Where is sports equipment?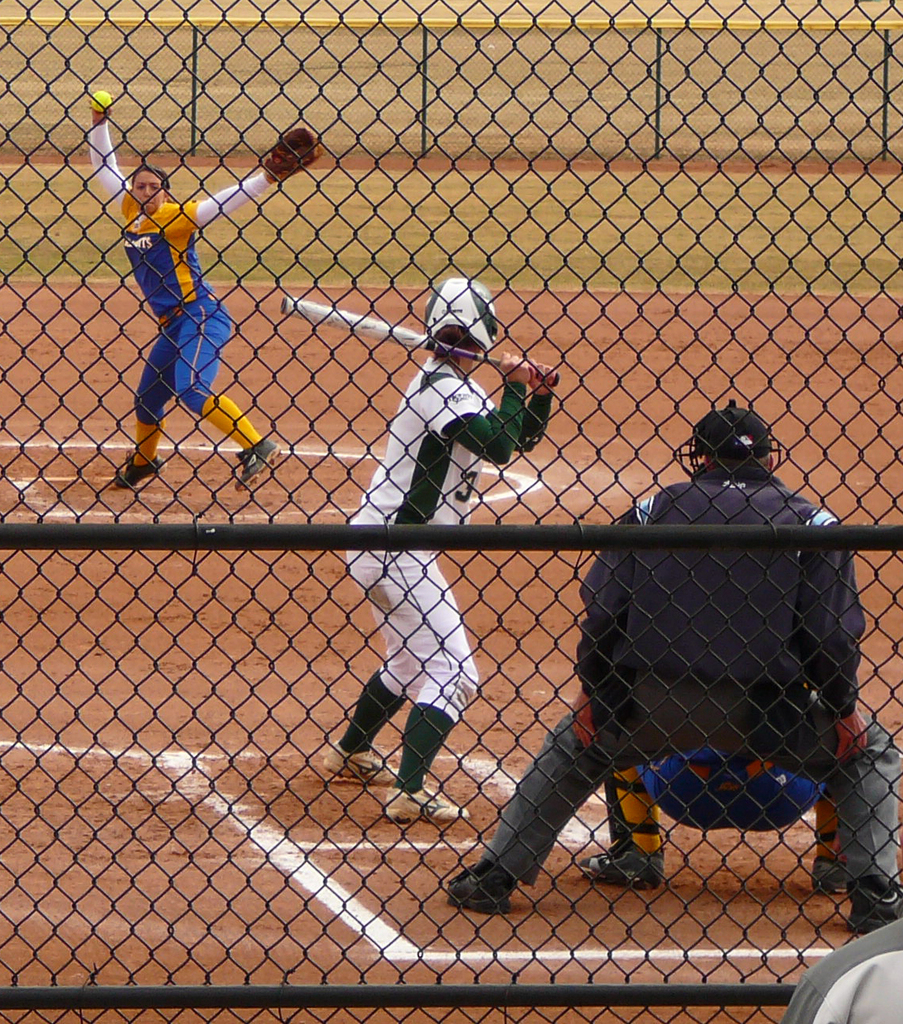
{"x1": 422, "y1": 277, "x2": 500, "y2": 341}.
